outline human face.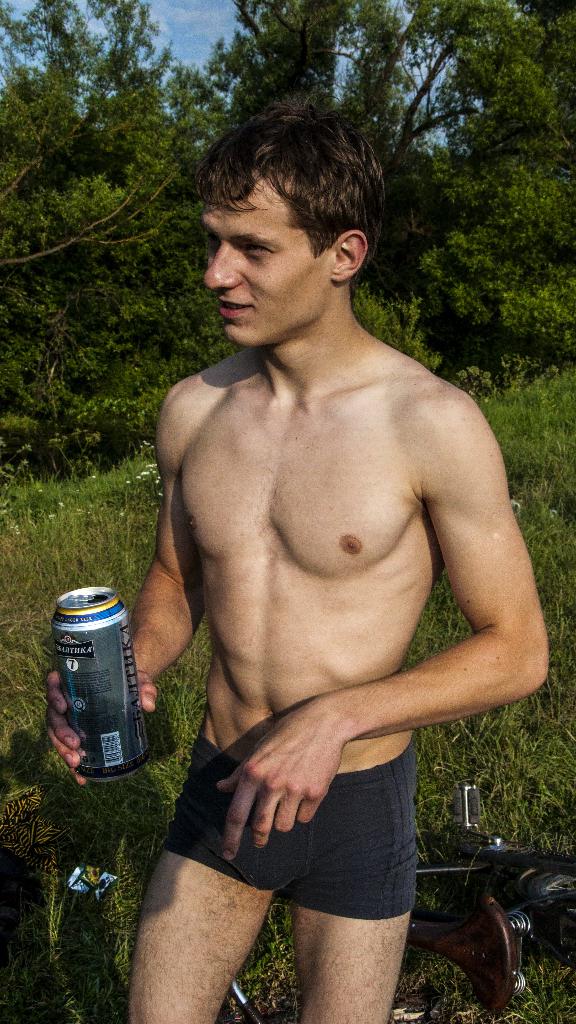
Outline: (x1=205, y1=173, x2=333, y2=340).
